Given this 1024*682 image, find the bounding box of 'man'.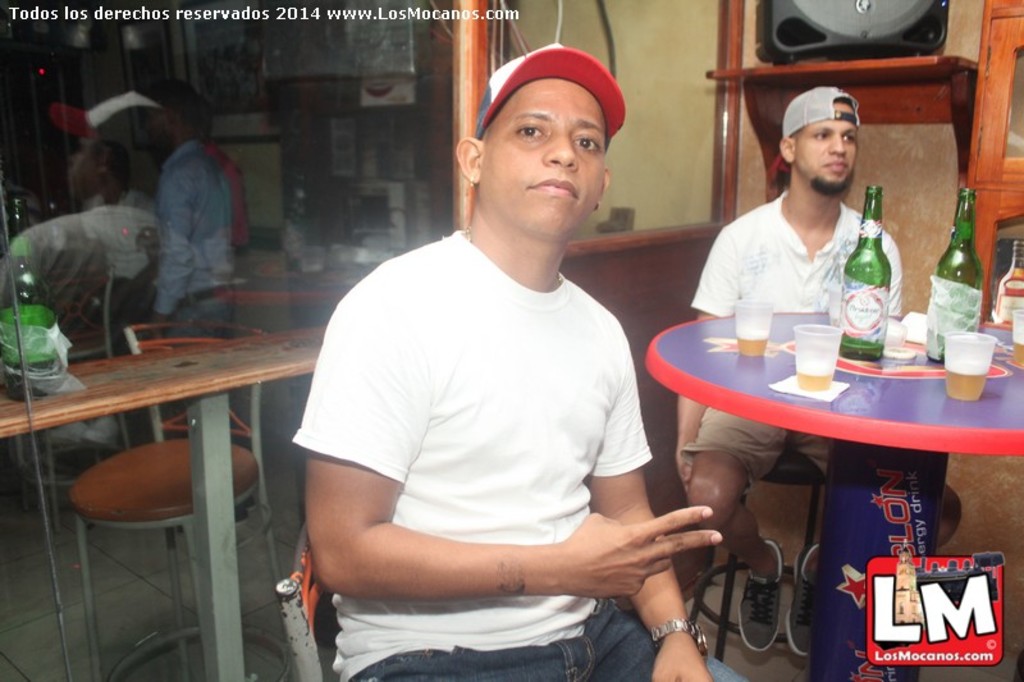
<bbox>666, 77, 961, 658</bbox>.
